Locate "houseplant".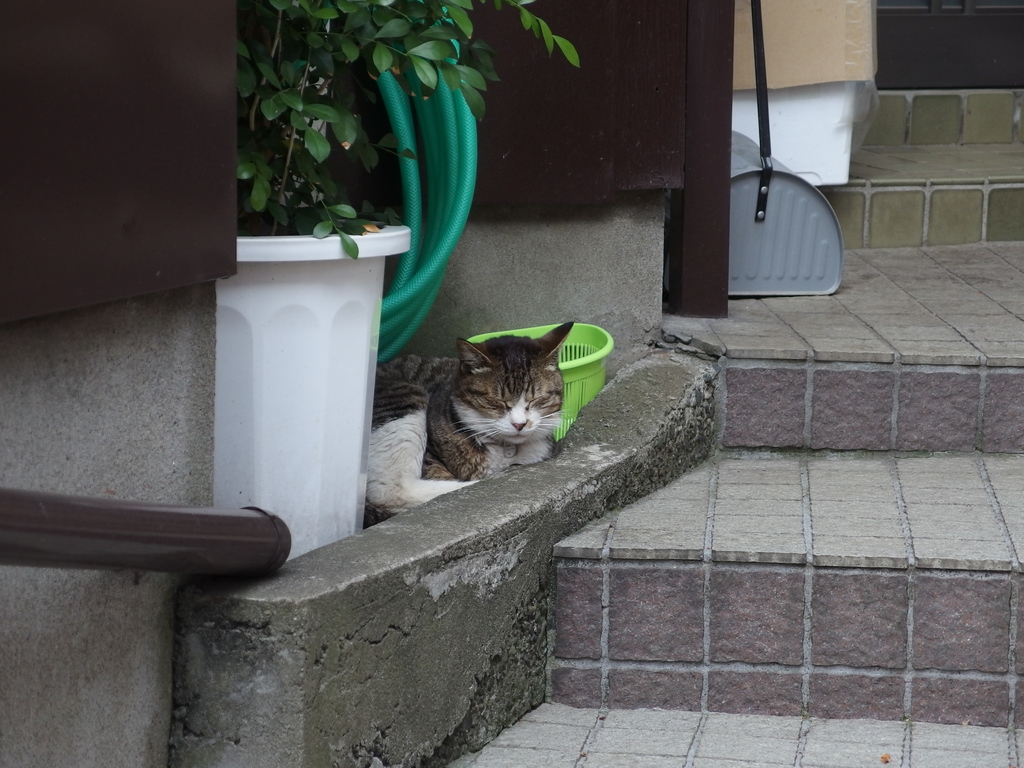
Bounding box: pyautogui.locateOnScreen(215, 0, 614, 557).
